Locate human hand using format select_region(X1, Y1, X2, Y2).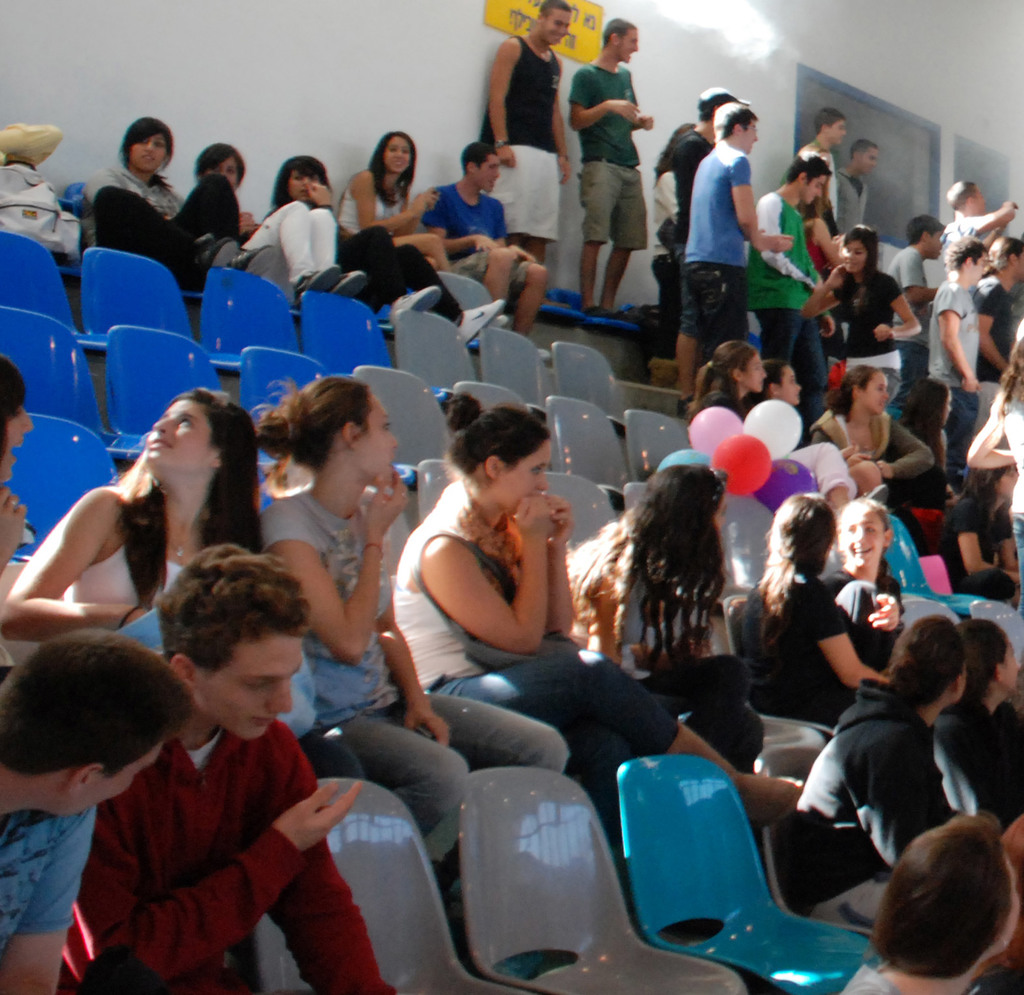
select_region(875, 324, 894, 346).
